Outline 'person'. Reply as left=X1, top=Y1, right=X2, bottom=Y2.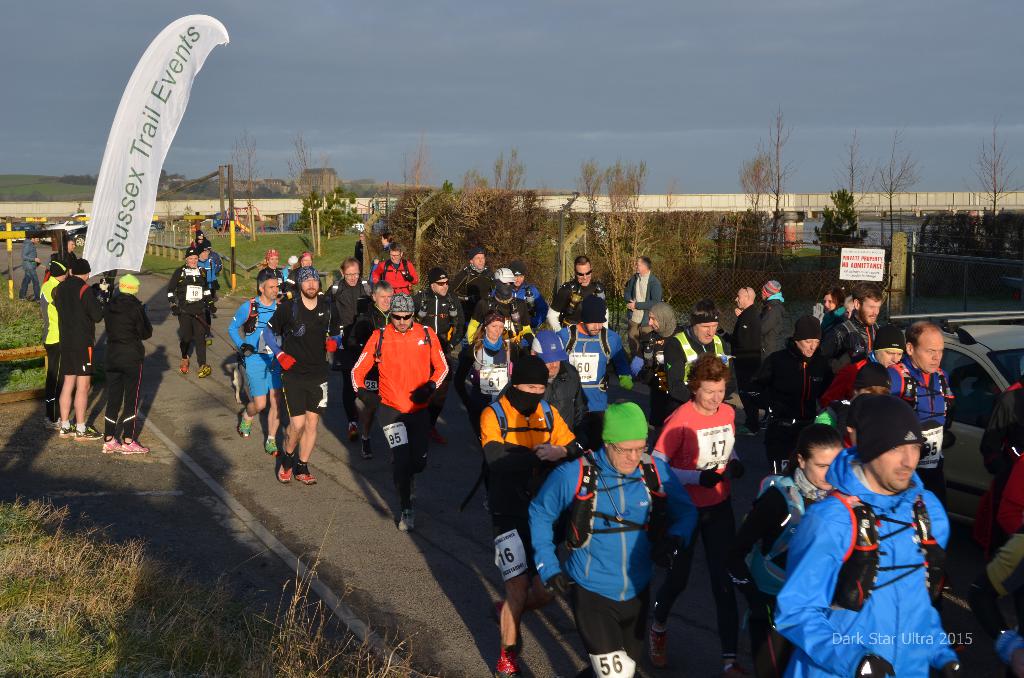
left=58, top=234, right=74, bottom=259.
